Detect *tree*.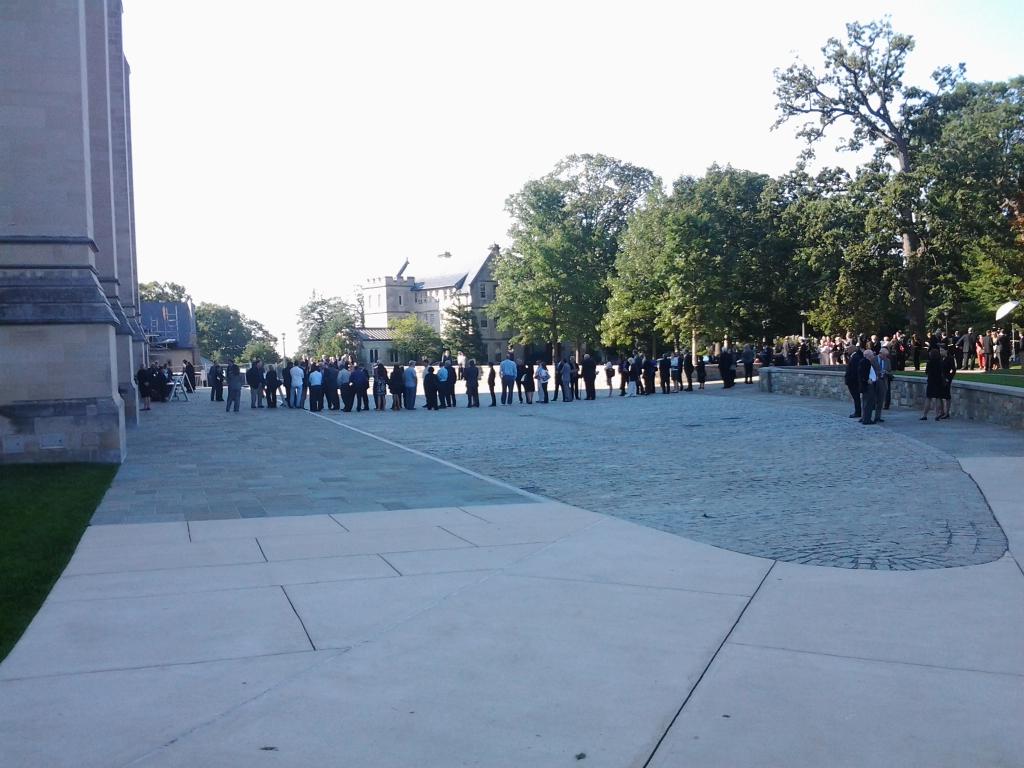
Detected at {"left": 134, "top": 280, "right": 188, "bottom": 303}.
